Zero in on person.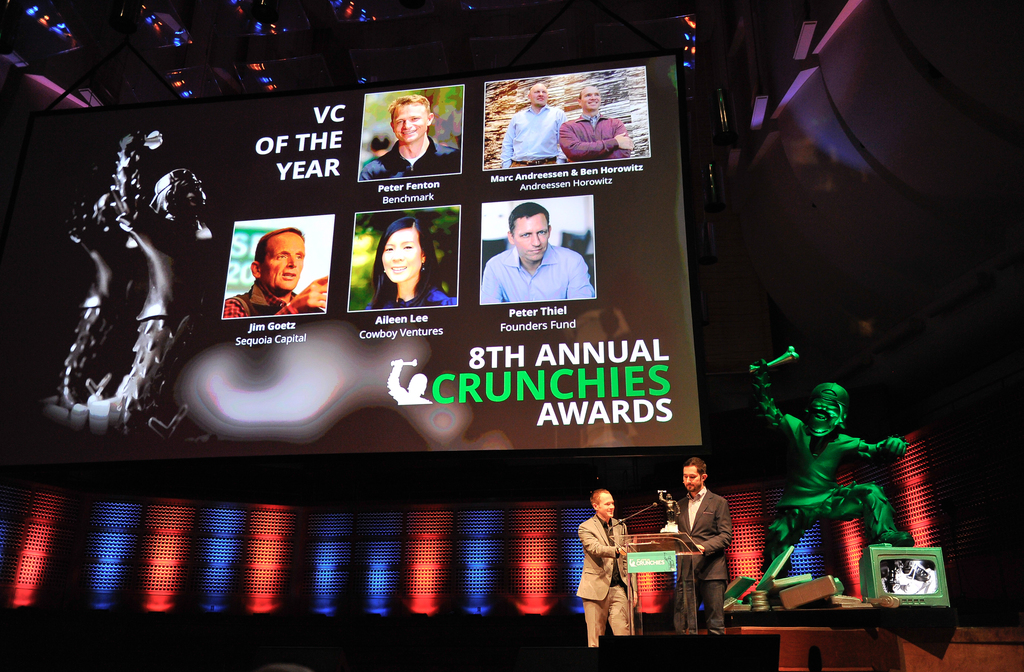
Zeroed in: detection(219, 221, 329, 315).
